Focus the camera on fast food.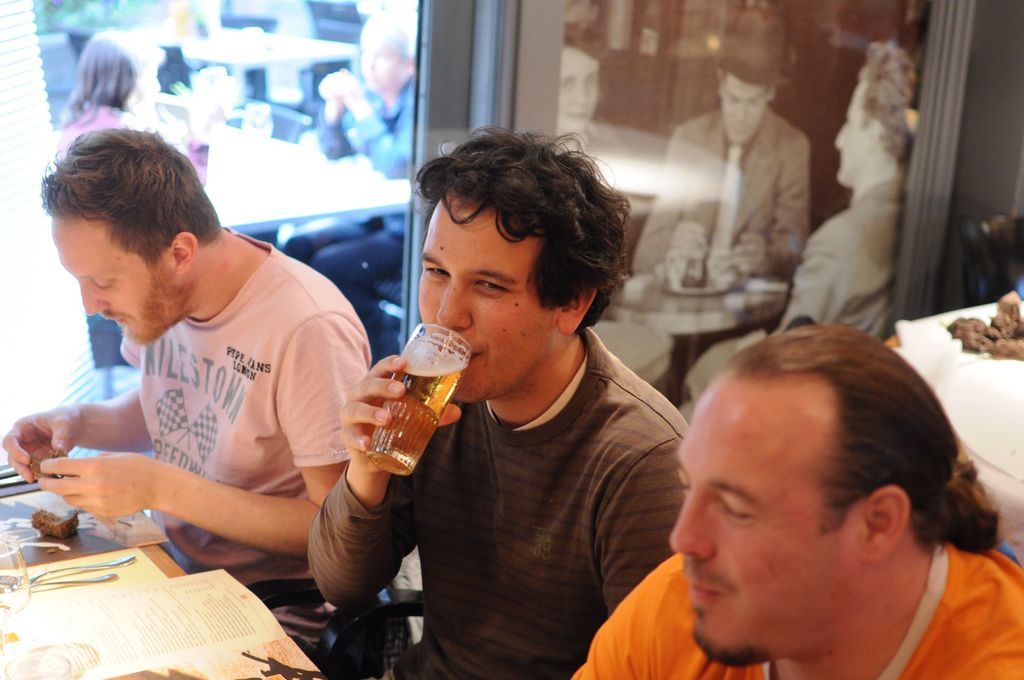
Focus region: {"x1": 24, "y1": 496, "x2": 87, "y2": 532}.
